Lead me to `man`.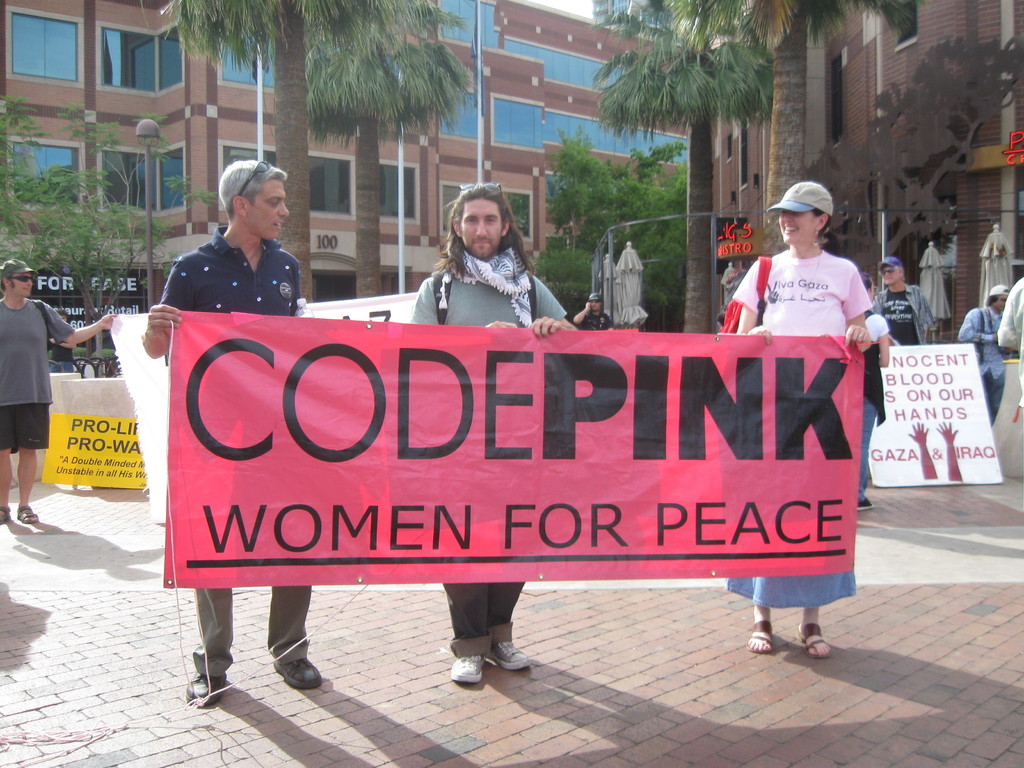
Lead to 0, 257, 116, 524.
